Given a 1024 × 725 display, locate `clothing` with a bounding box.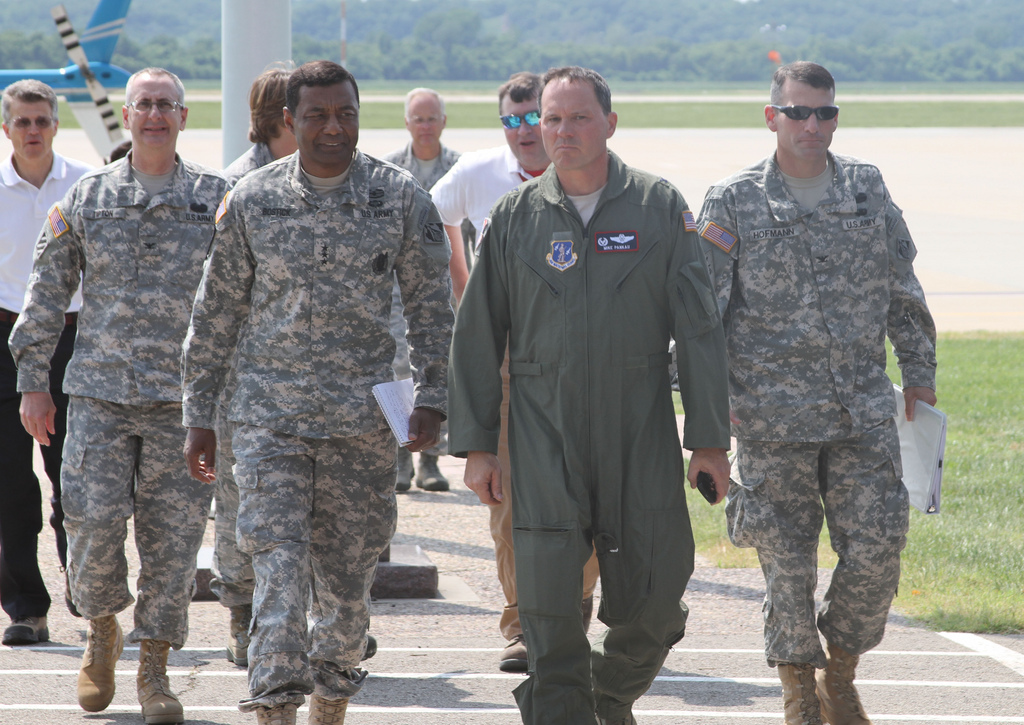
Located: 6,154,235,649.
